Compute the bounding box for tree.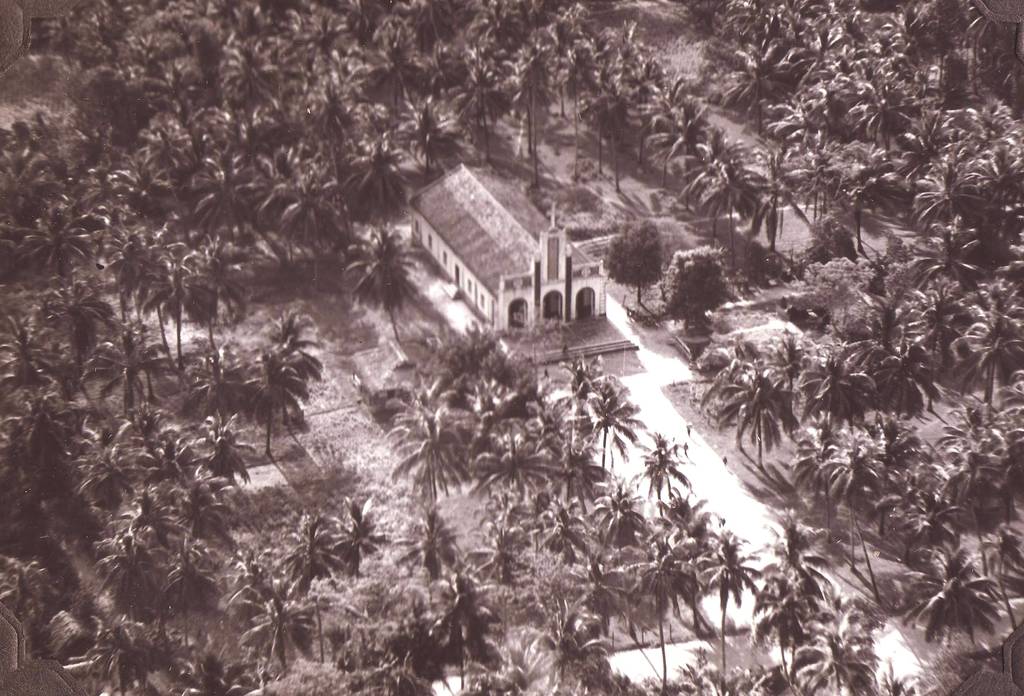
BBox(241, 353, 308, 454).
